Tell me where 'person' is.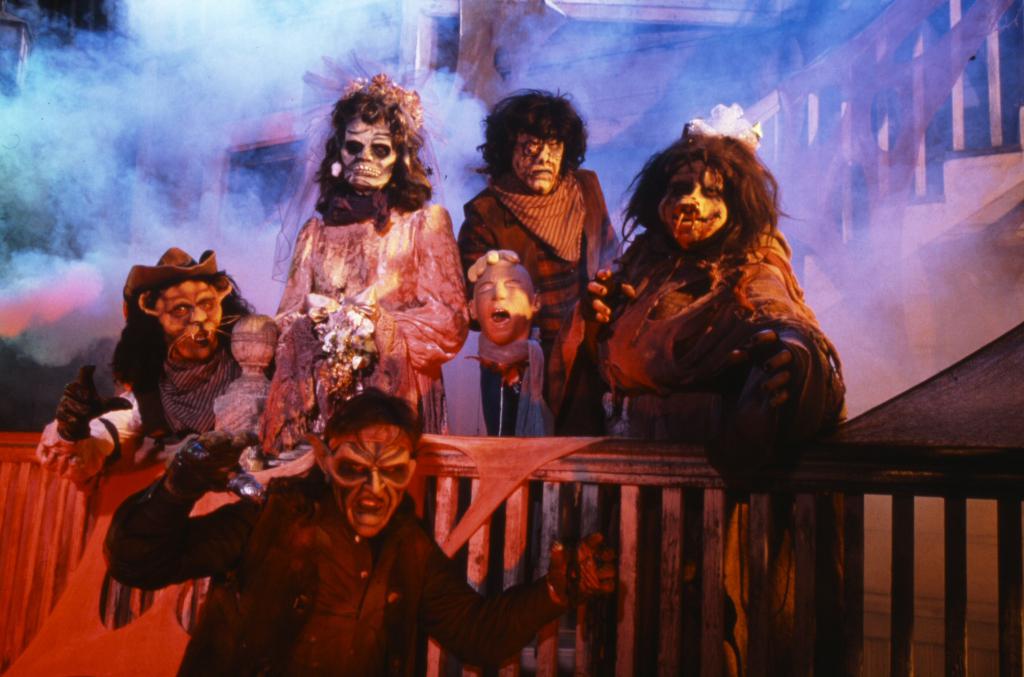
'person' is at detection(37, 248, 252, 483).
